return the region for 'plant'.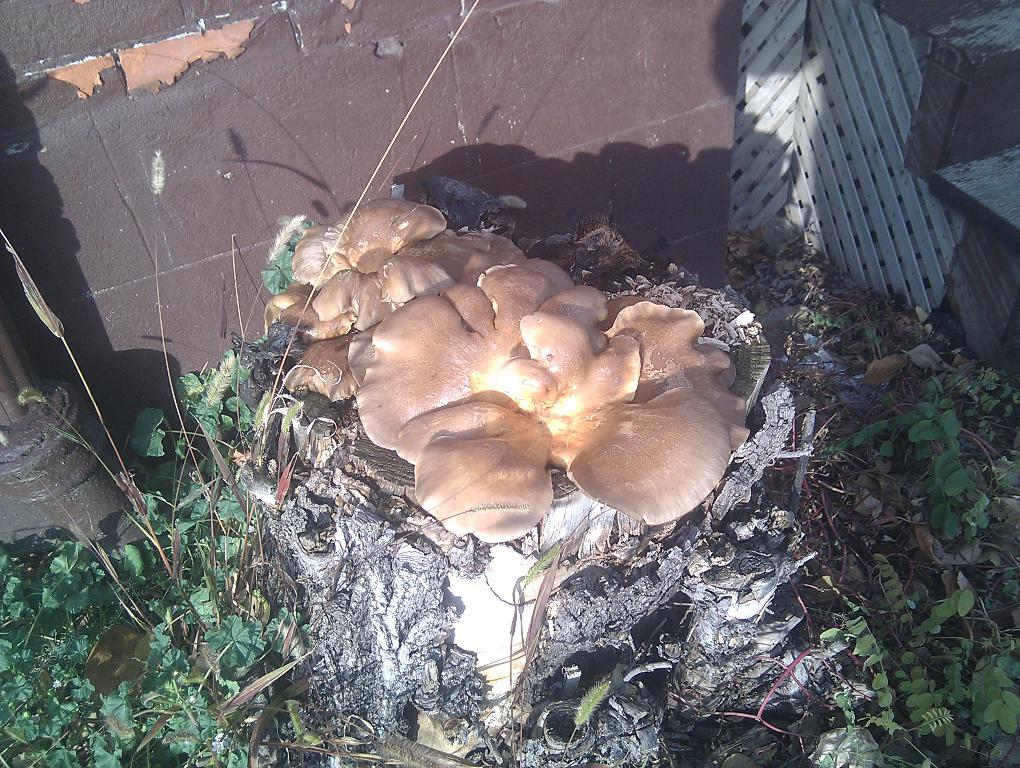
bbox(251, 208, 321, 311).
